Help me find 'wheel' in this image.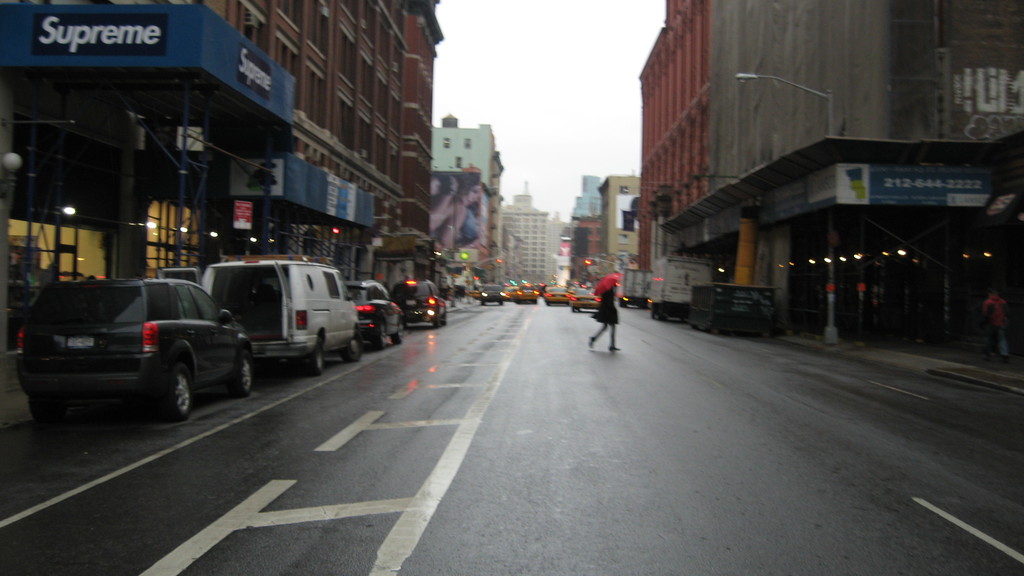
Found it: box=[230, 356, 257, 400].
